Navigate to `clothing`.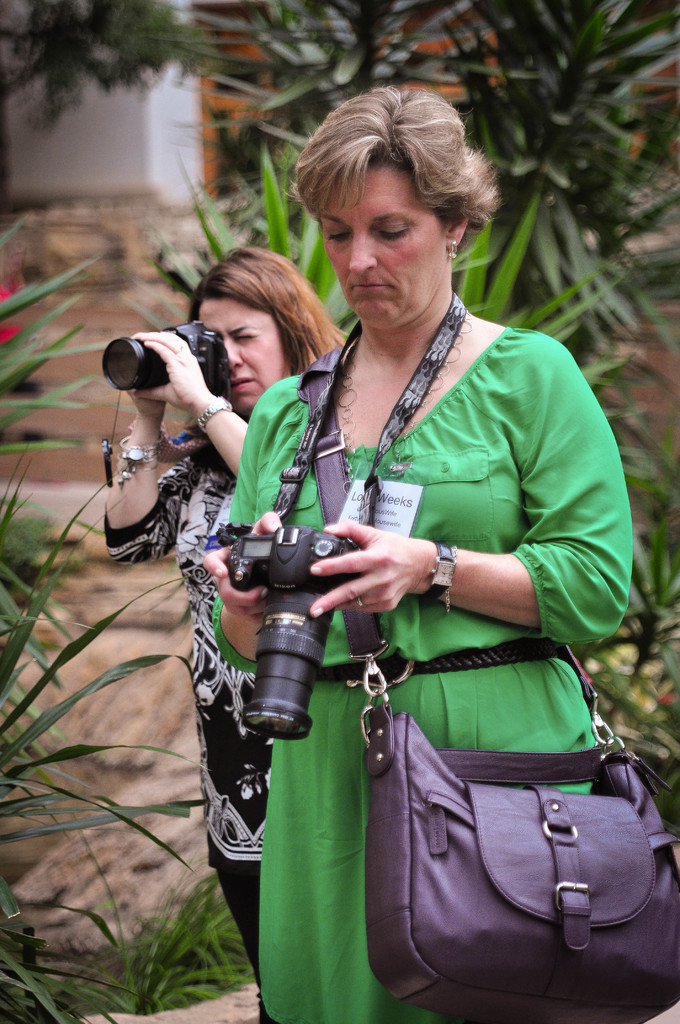
Navigation target: box(96, 442, 287, 1023).
